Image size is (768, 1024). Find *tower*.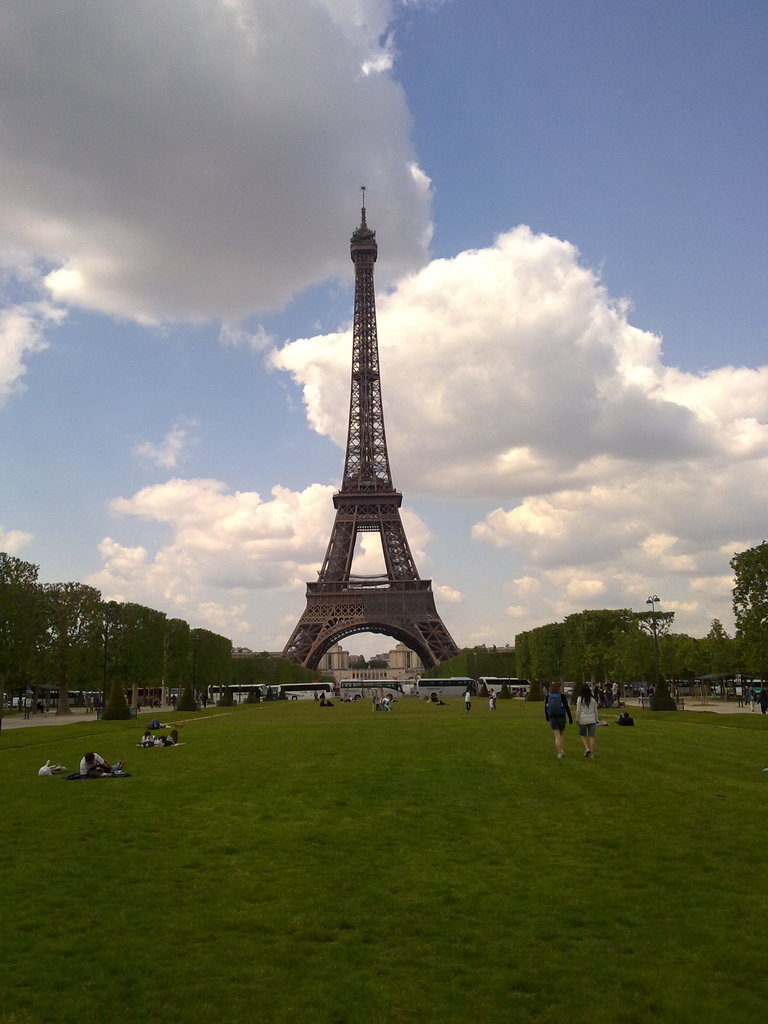
locate(268, 167, 474, 689).
